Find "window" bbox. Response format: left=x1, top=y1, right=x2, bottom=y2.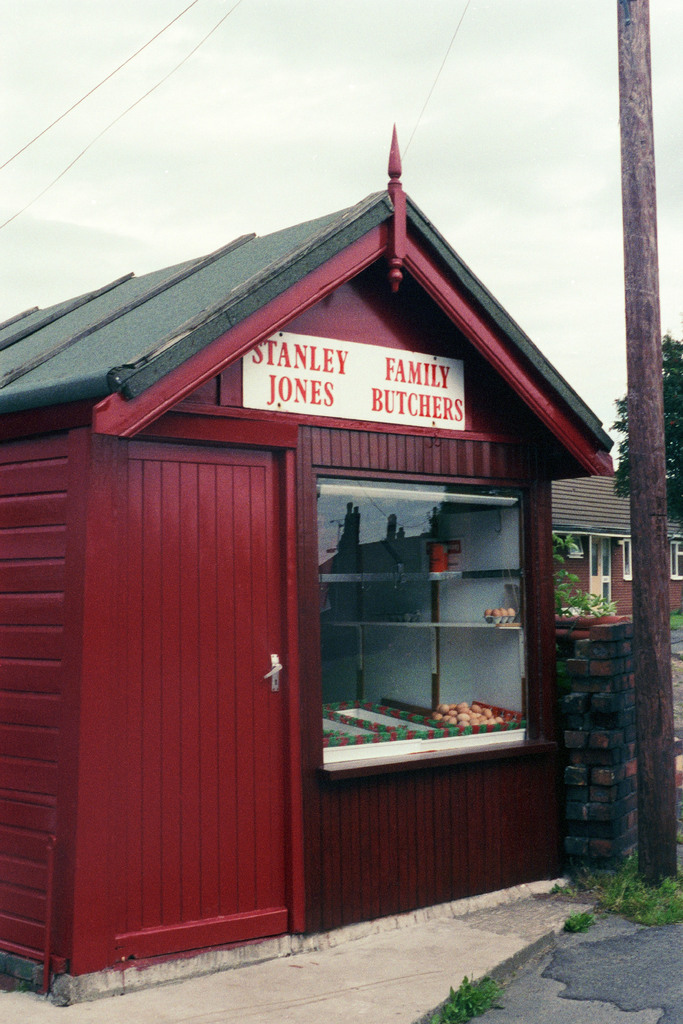
left=271, top=437, right=533, bottom=781.
